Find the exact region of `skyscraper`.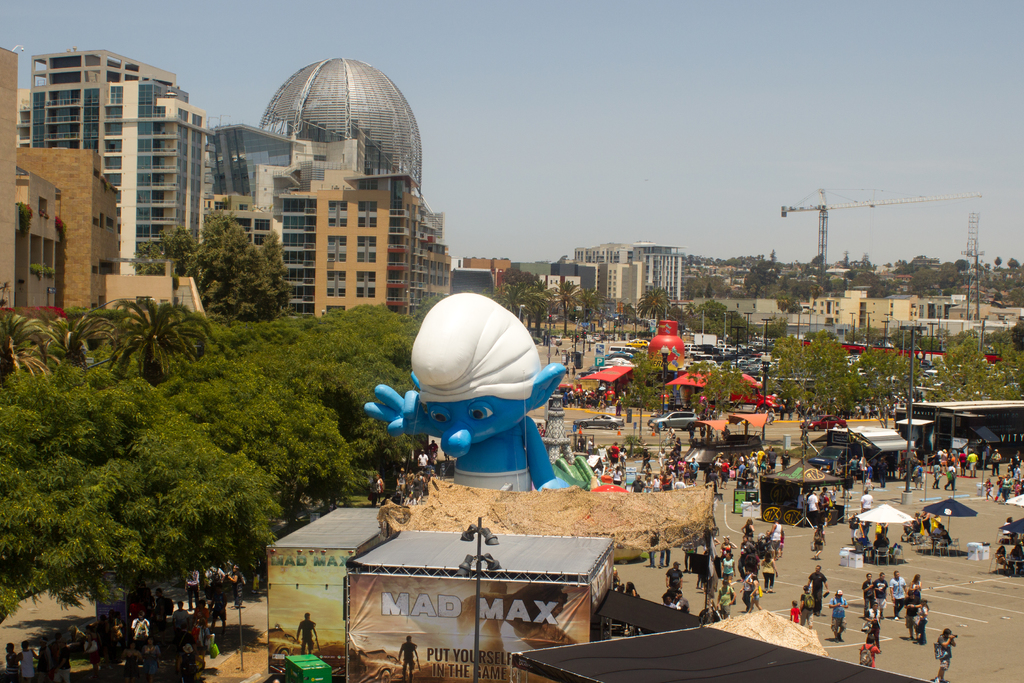
Exact region: box(629, 238, 680, 302).
